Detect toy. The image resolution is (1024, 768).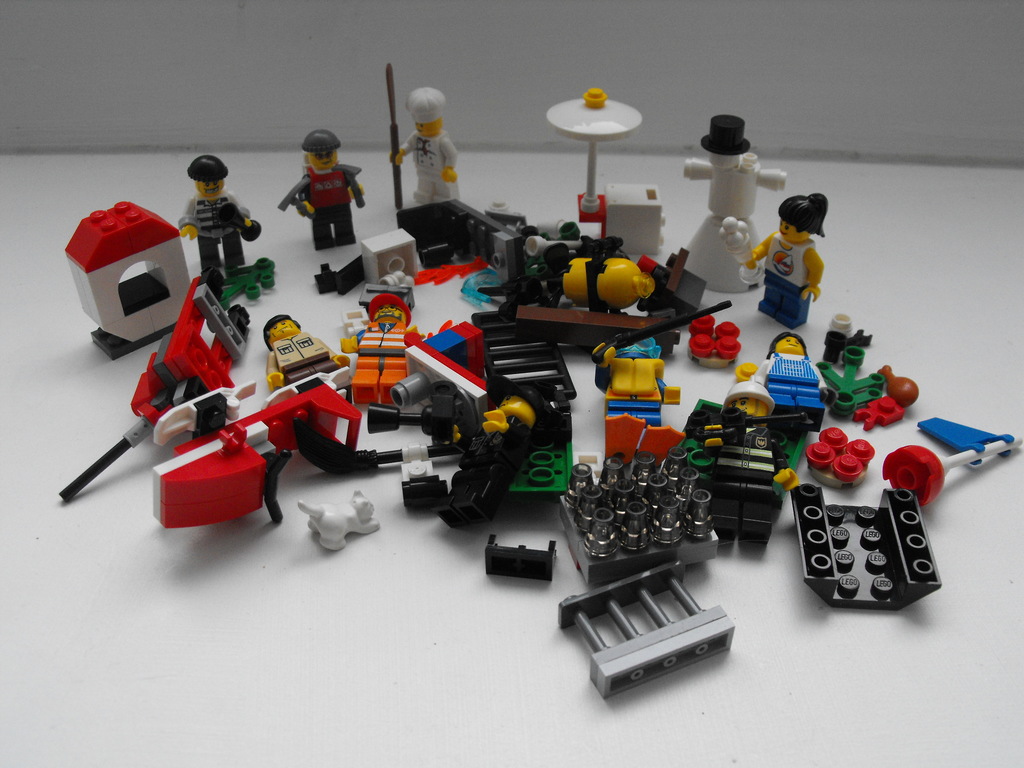
557,560,735,698.
